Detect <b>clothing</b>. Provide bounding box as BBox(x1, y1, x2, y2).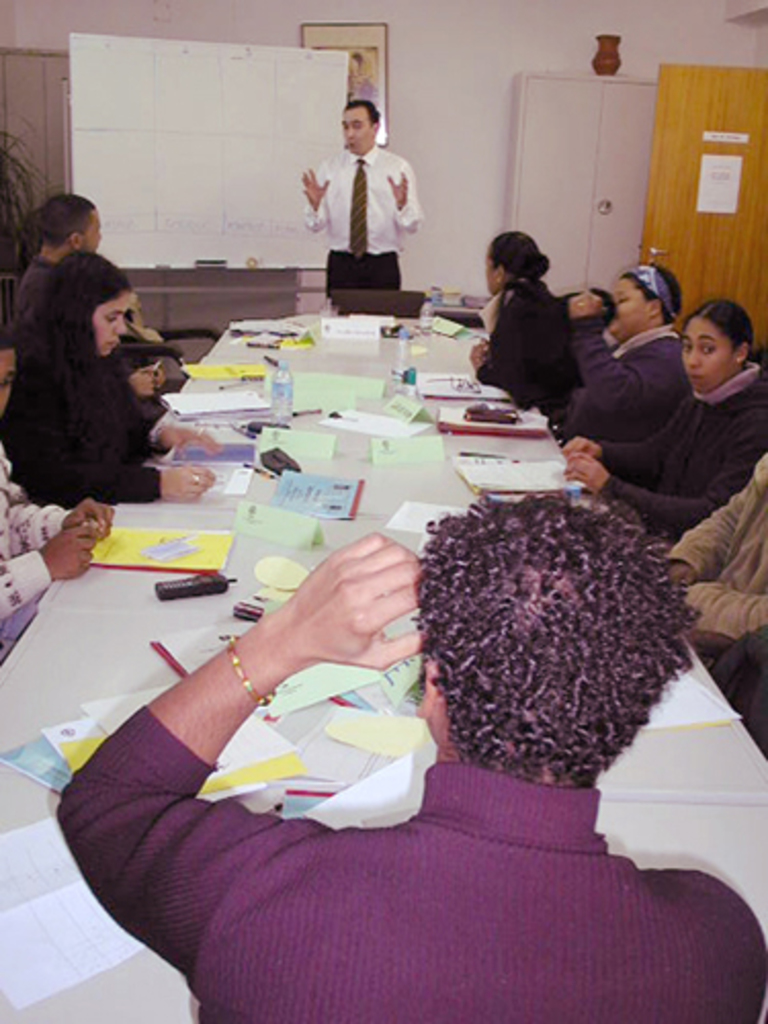
BBox(580, 322, 698, 461).
